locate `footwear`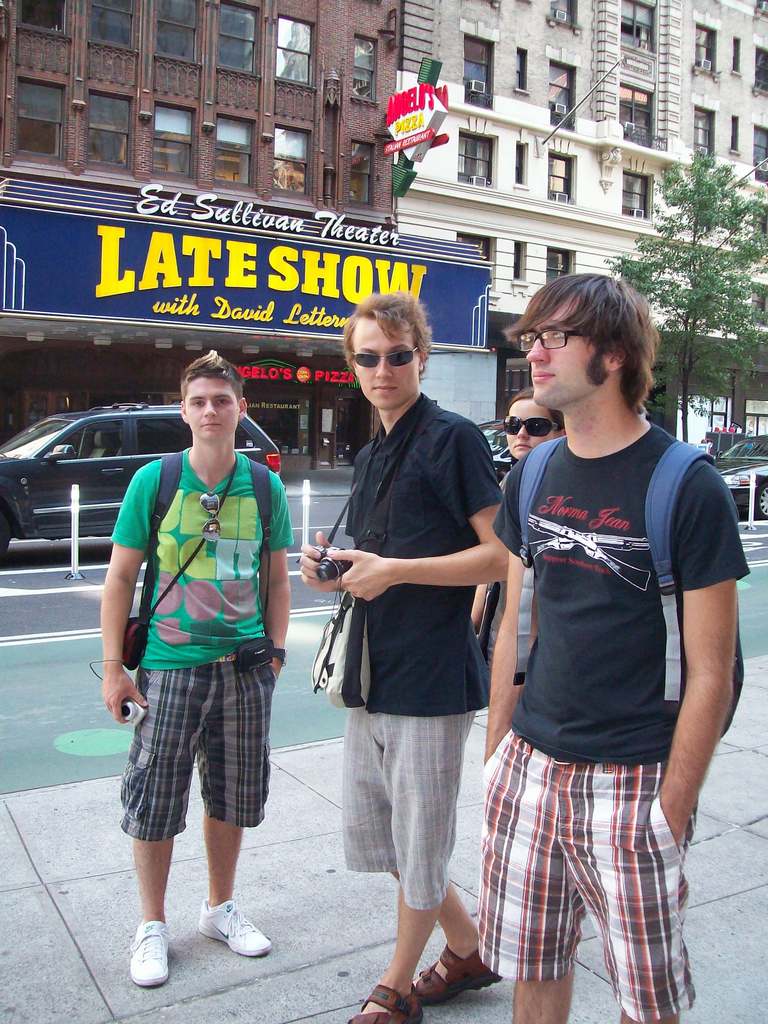
<bbox>118, 922, 177, 997</bbox>
